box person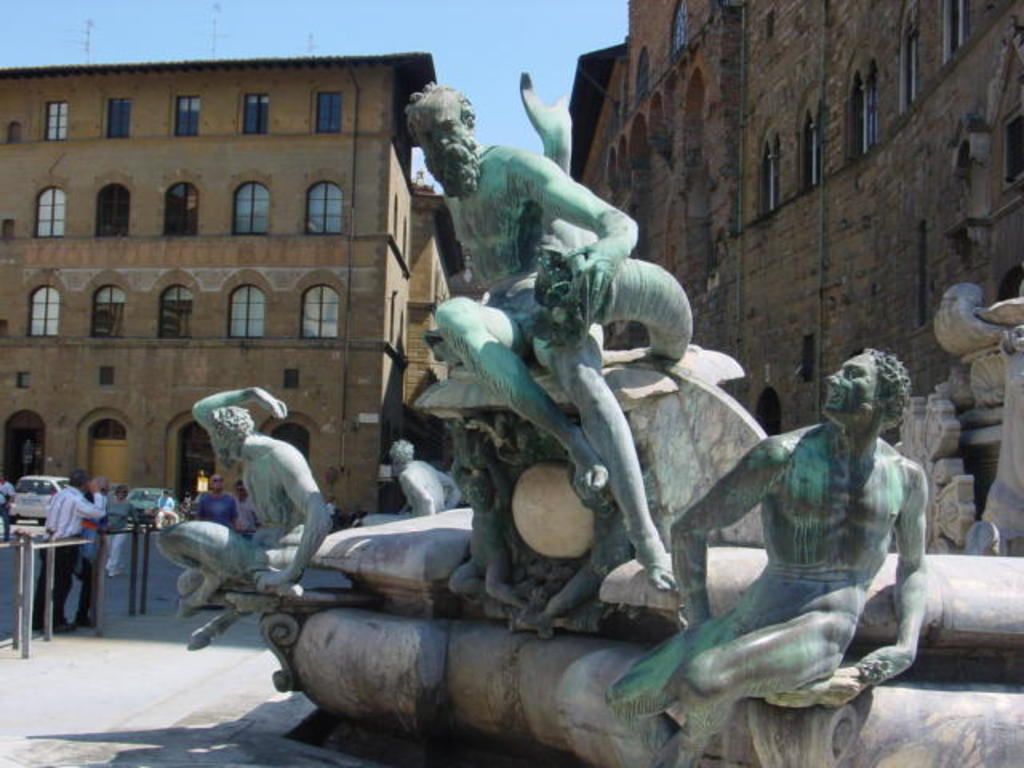
386,438,462,517
